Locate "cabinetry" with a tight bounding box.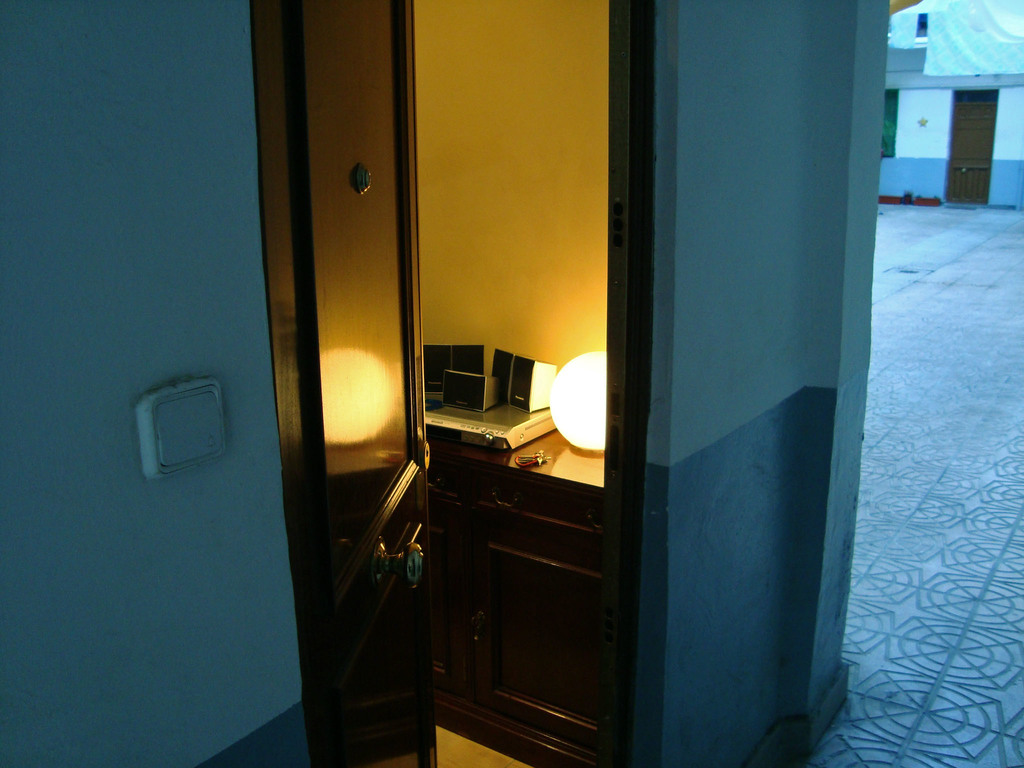
bbox(415, 397, 641, 767).
